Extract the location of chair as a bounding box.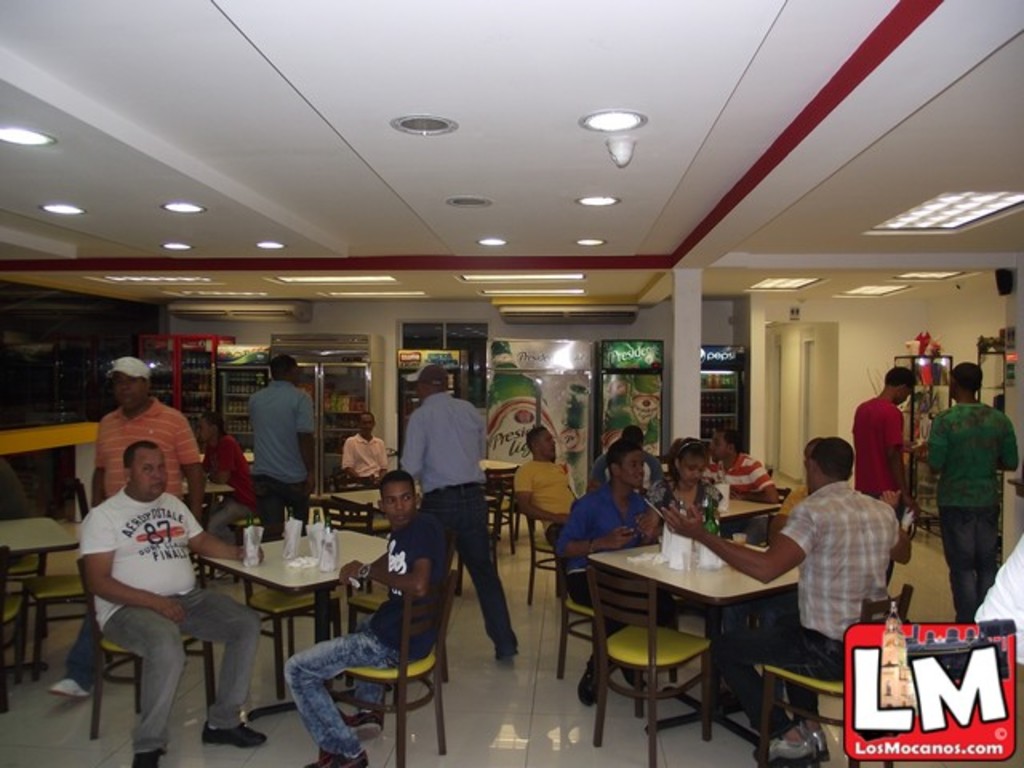
locate(574, 542, 762, 752).
